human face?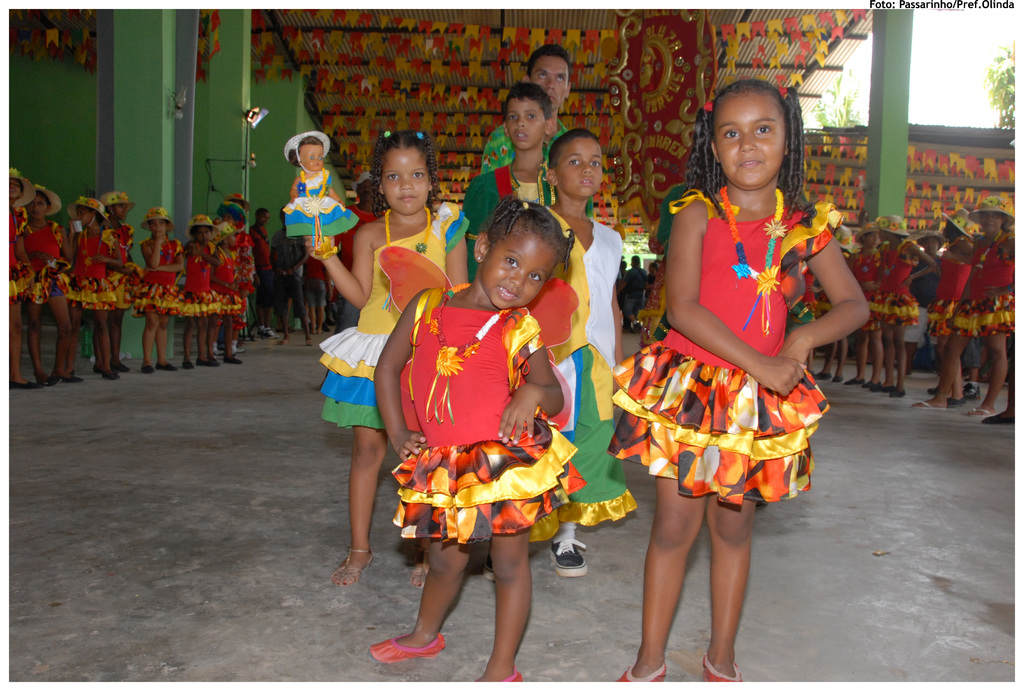
x1=300, y1=139, x2=323, y2=170
